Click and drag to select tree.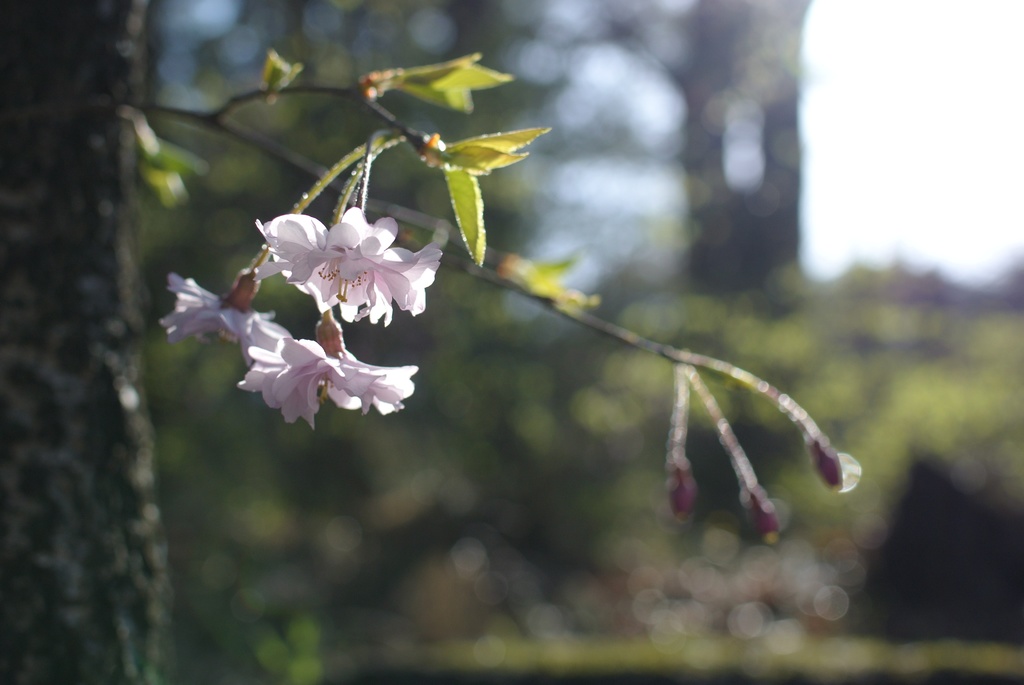
Selection: <box>0,0,909,560</box>.
